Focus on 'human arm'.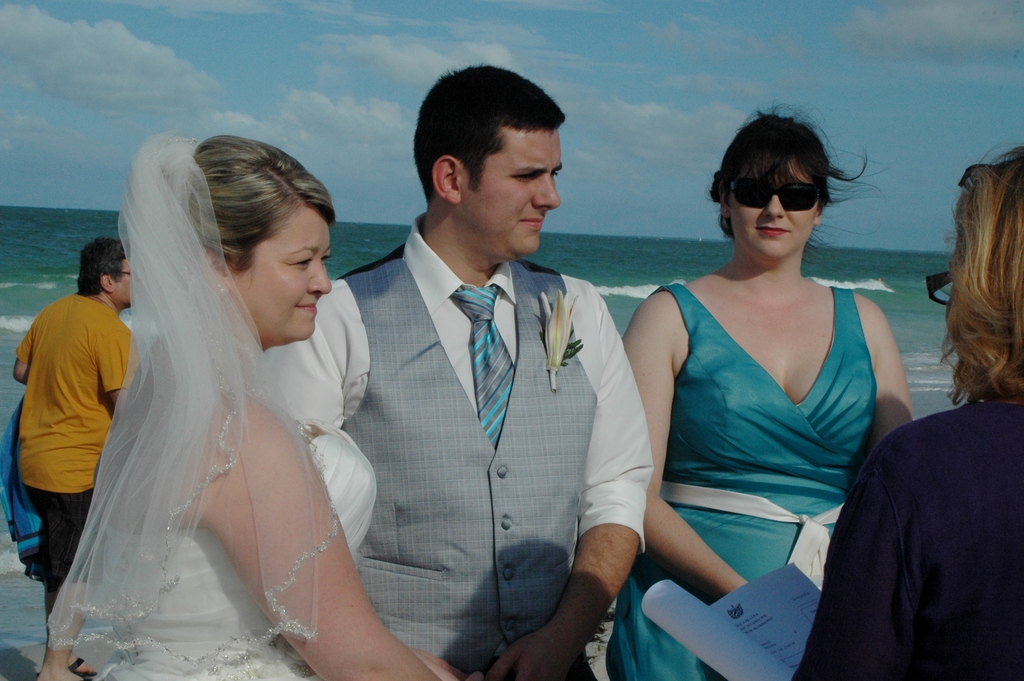
Focused at crop(484, 281, 653, 680).
